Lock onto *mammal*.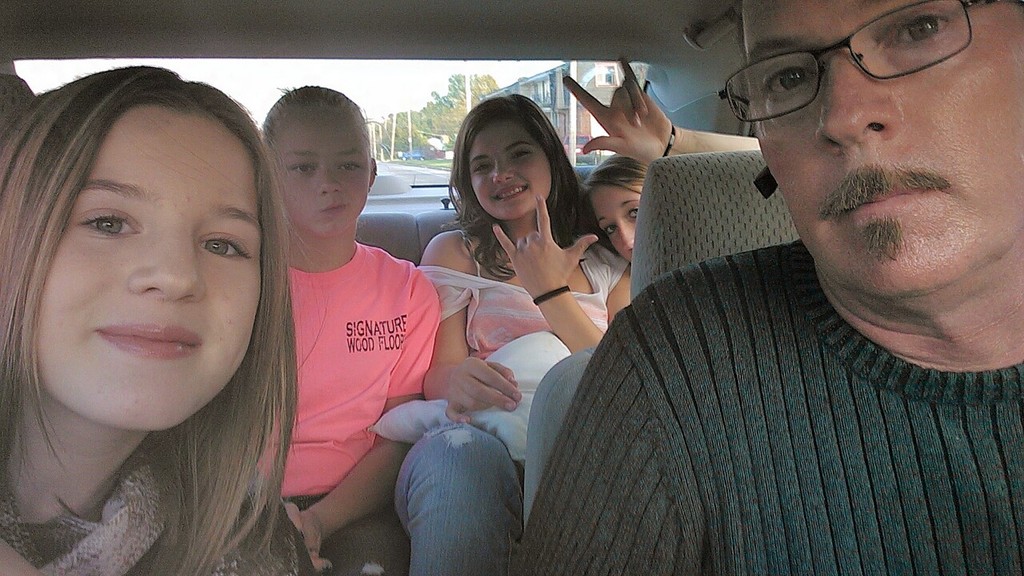
Locked: region(567, 55, 758, 274).
